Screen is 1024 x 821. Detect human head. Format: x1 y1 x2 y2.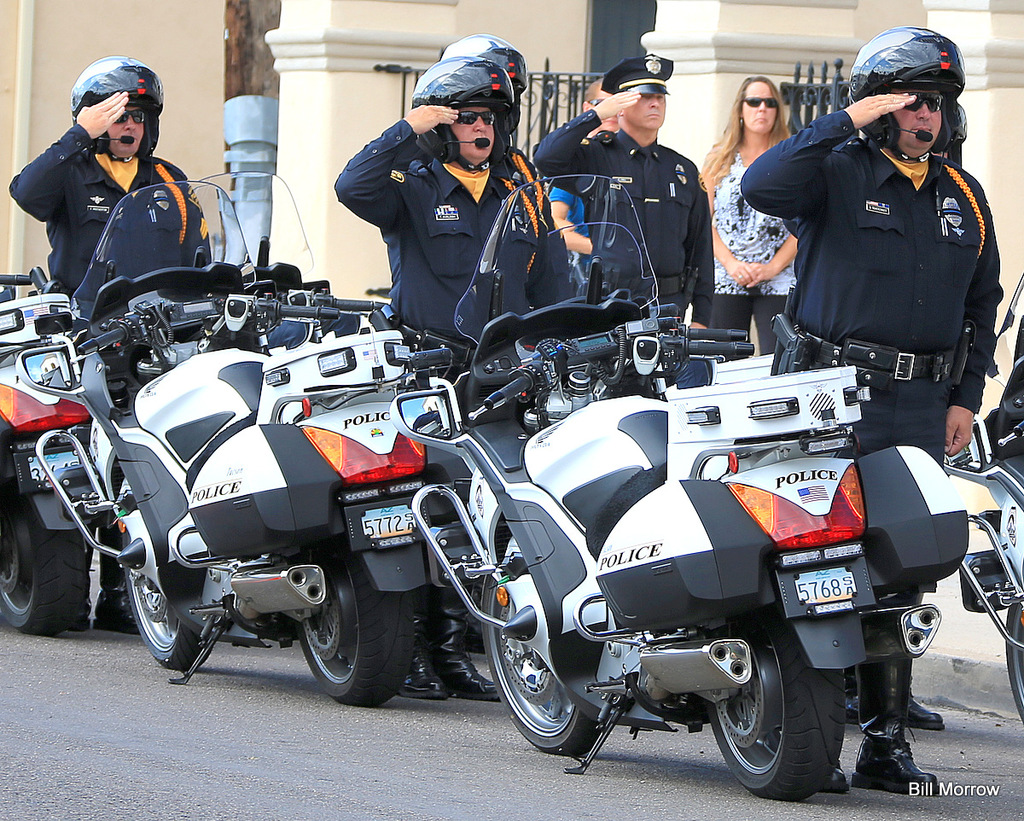
579 77 621 134.
